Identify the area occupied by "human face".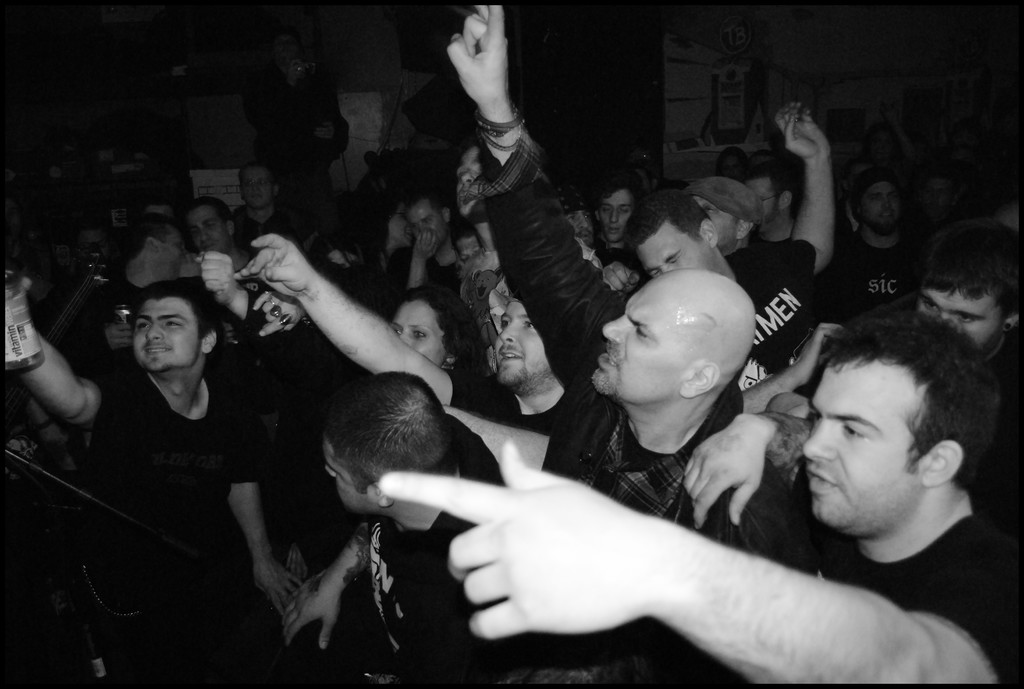
Area: (805, 355, 923, 536).
